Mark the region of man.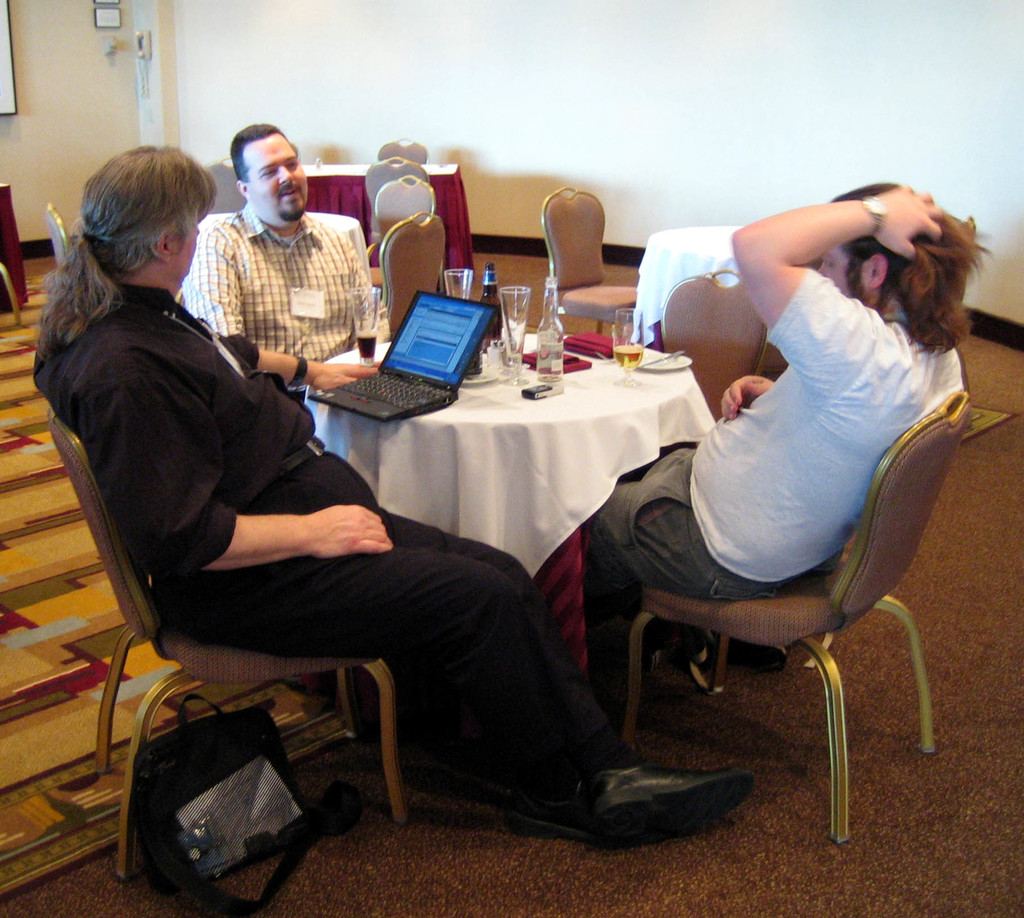
Region: region(575, 179, 997, 712).
